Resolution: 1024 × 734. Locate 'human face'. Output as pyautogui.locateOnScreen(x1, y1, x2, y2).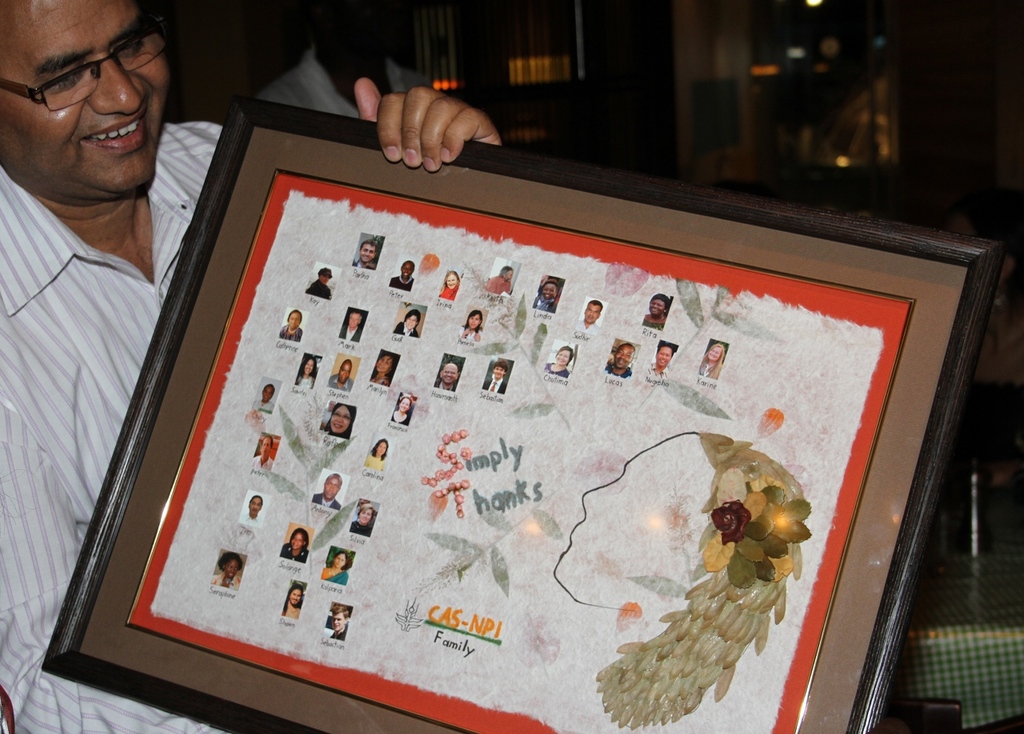
pyautogui.locateOnScreen(288, 532, 306, 553).
